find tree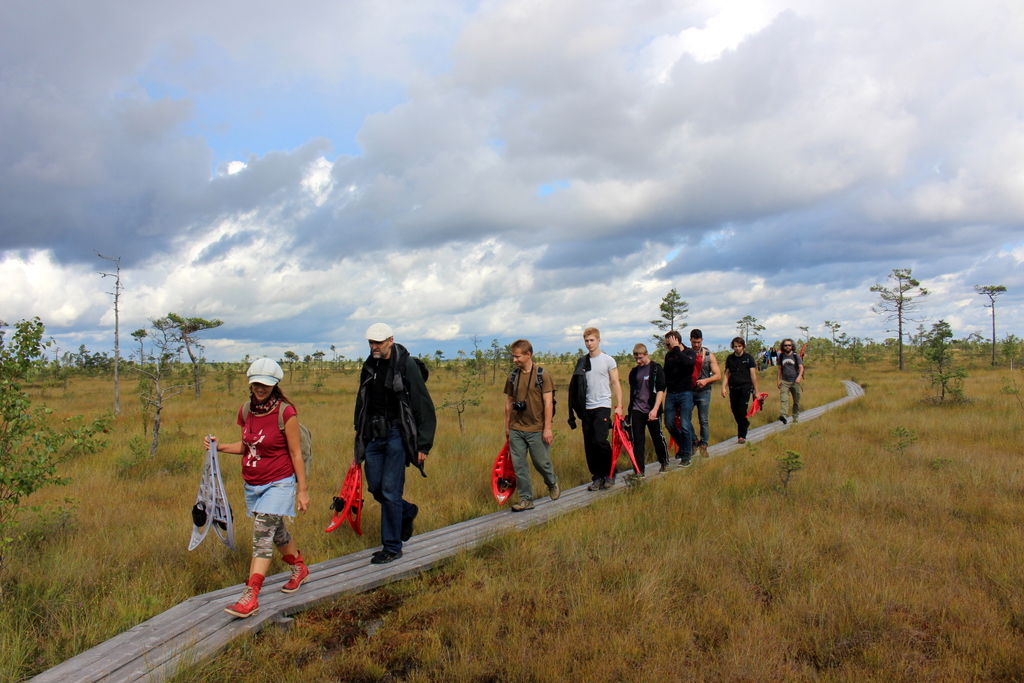
bbox(837, 334, 867, 363)
